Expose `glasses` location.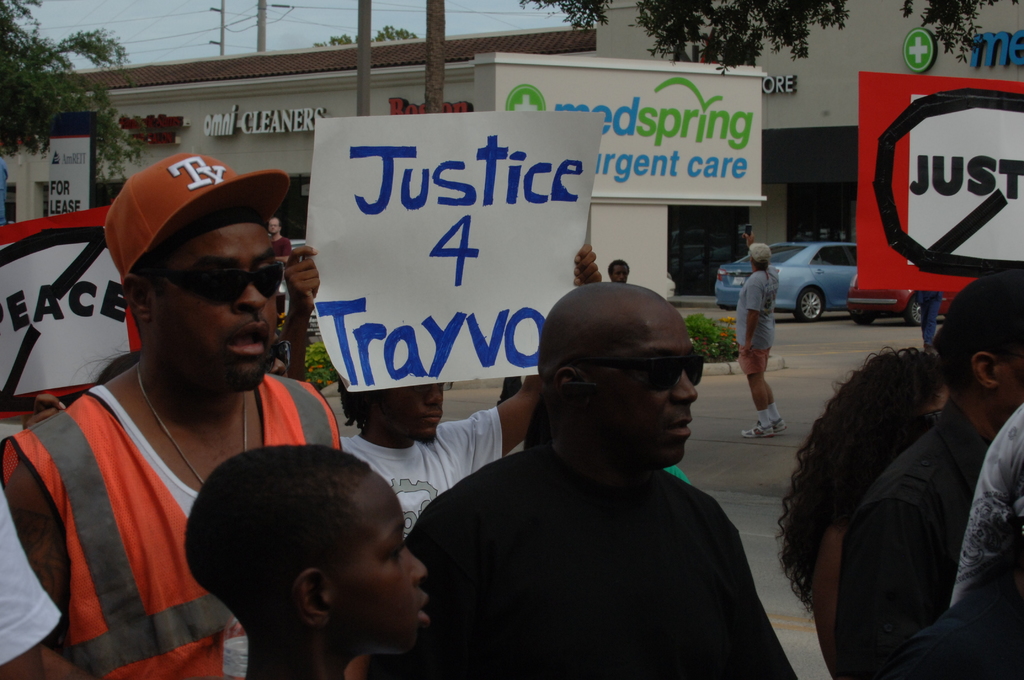
Exposed at {"x1": 404, "y1": 384, "x2": 454, "y2": 400}.
